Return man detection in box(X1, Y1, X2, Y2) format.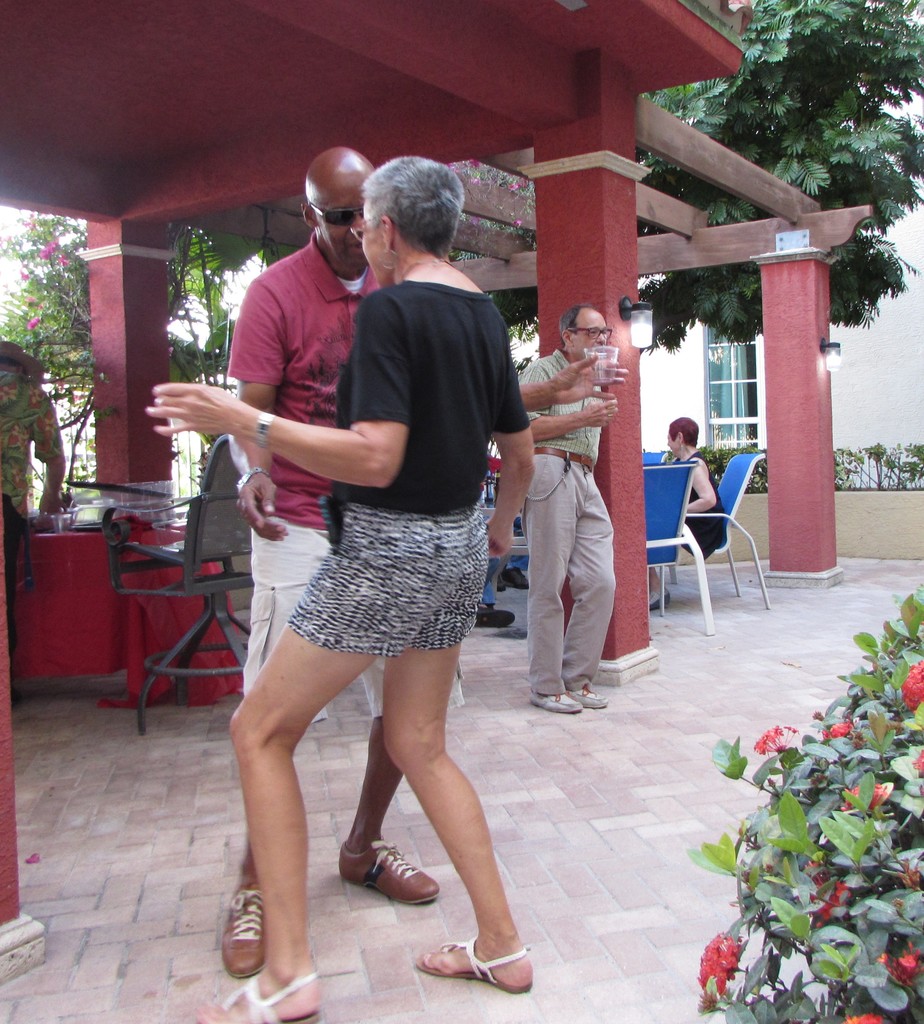
box(516, 362, 649, 735).
